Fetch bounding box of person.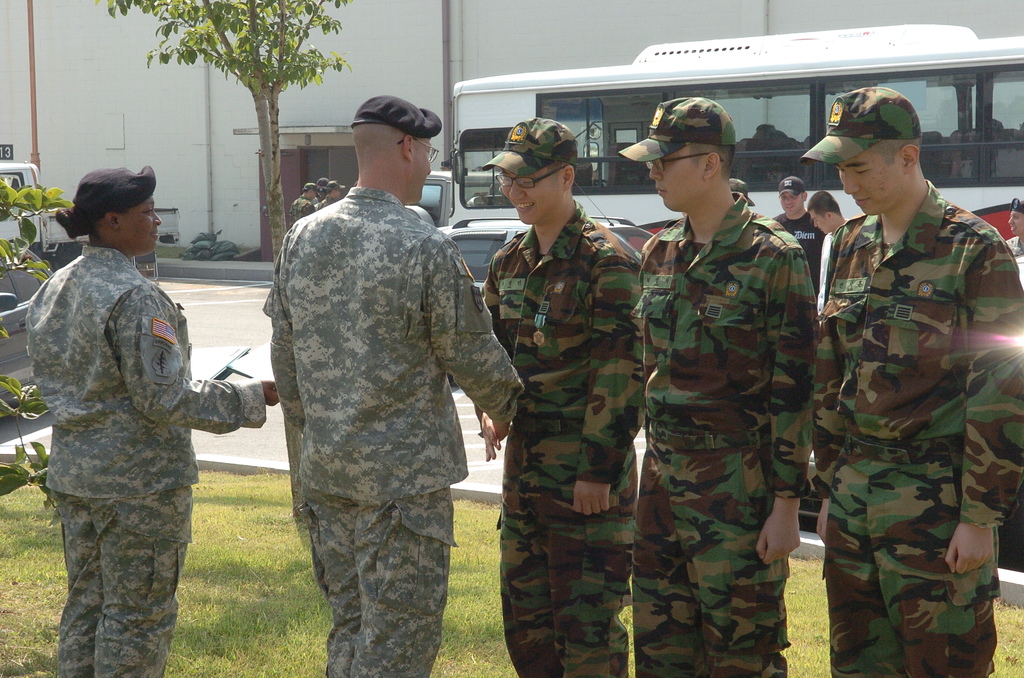
Bbox: <bbox>804, 191, 848, 326</bbox>.
